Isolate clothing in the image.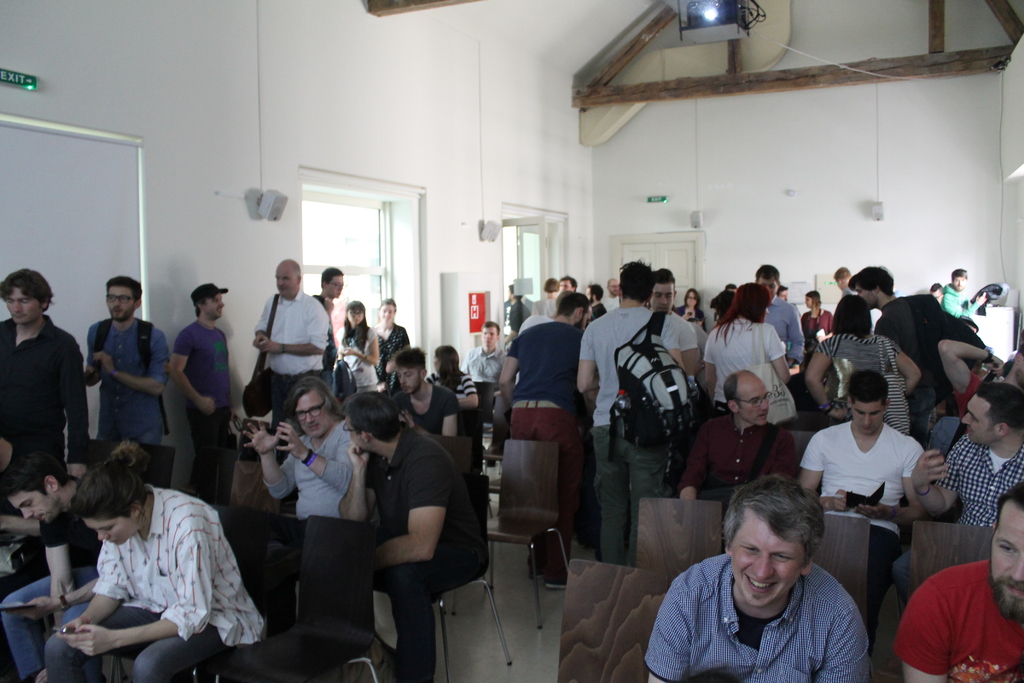
Isolated region: 895, 559, 1023, 682.
